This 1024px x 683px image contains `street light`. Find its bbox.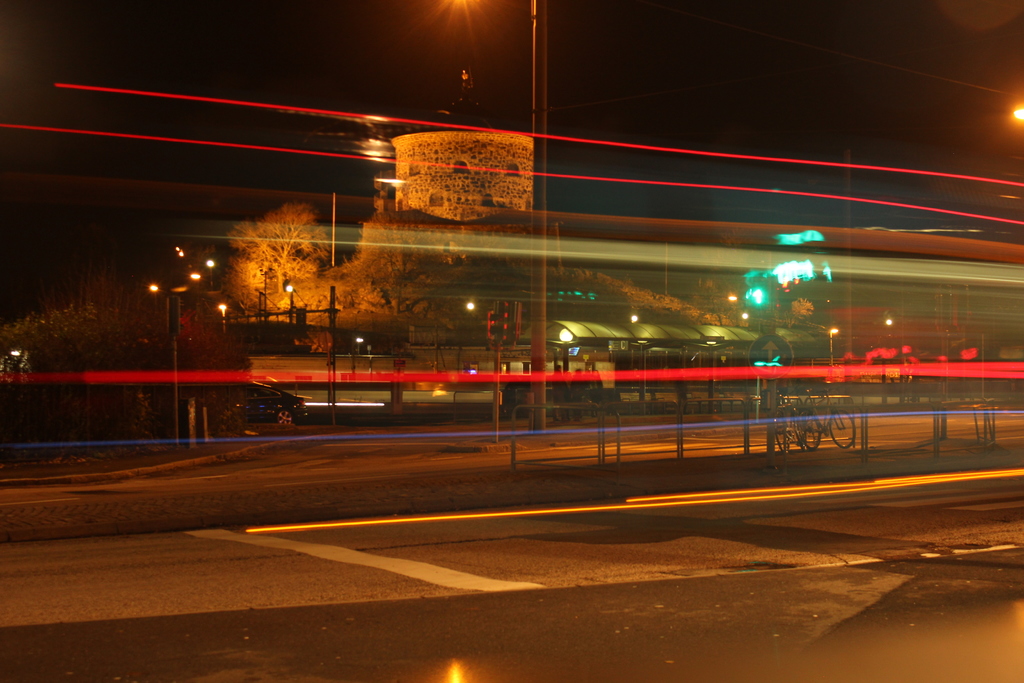
[827,325,838,369].
